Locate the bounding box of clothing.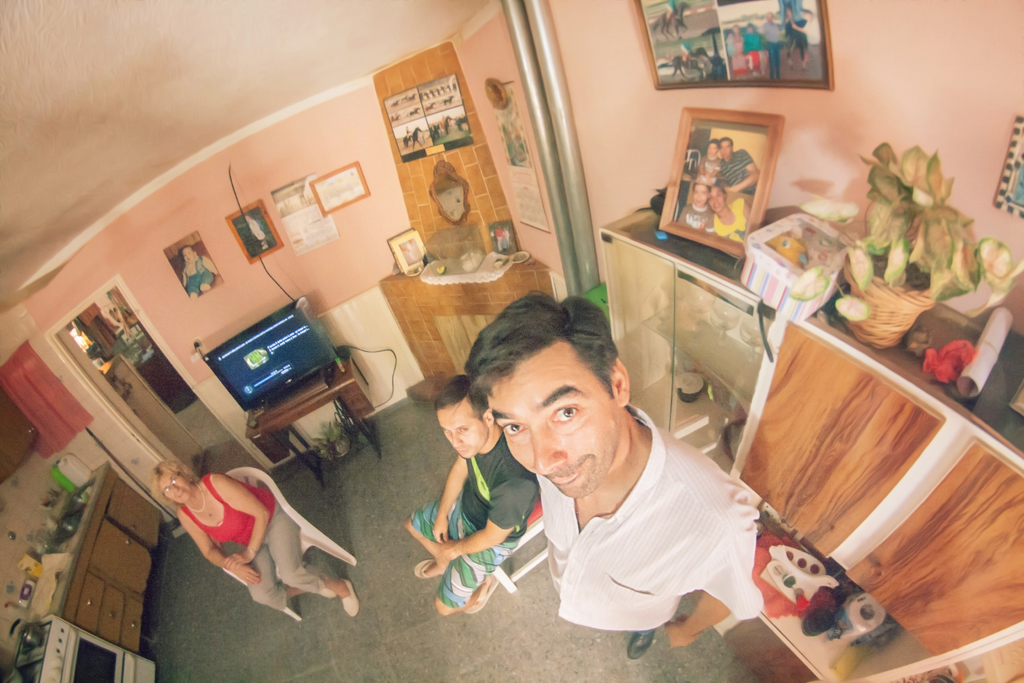
Bounding box: (left=711, top=196, right=745, bottom=243).
